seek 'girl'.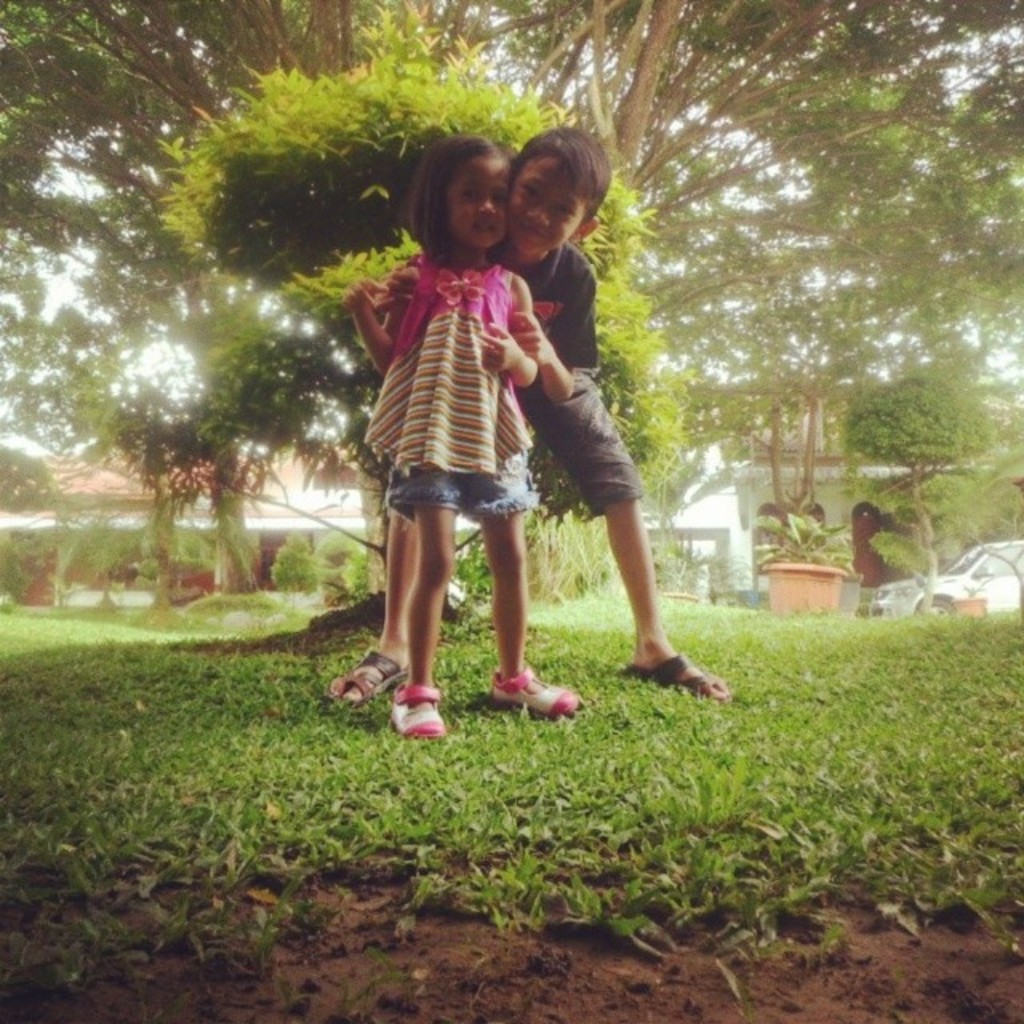
344, 130, 579, 736.
